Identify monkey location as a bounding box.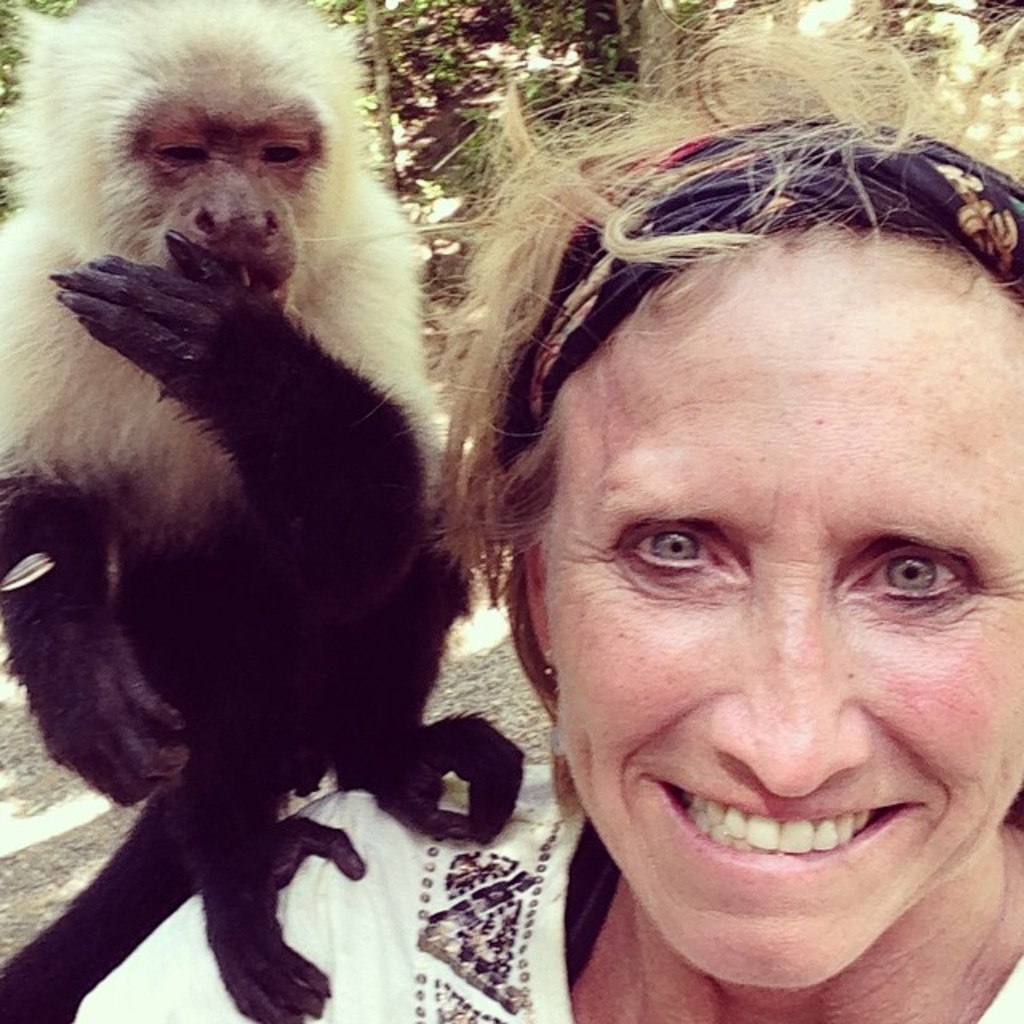
[0,0,499,995].
